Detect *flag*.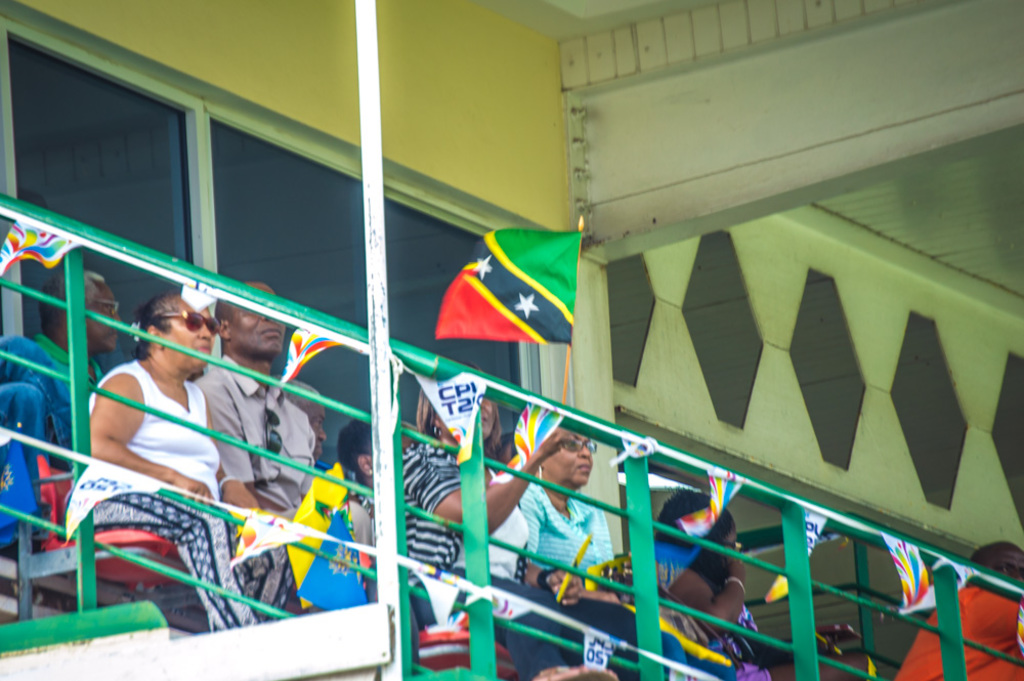
Detected at 272, 325, 374, 396.
